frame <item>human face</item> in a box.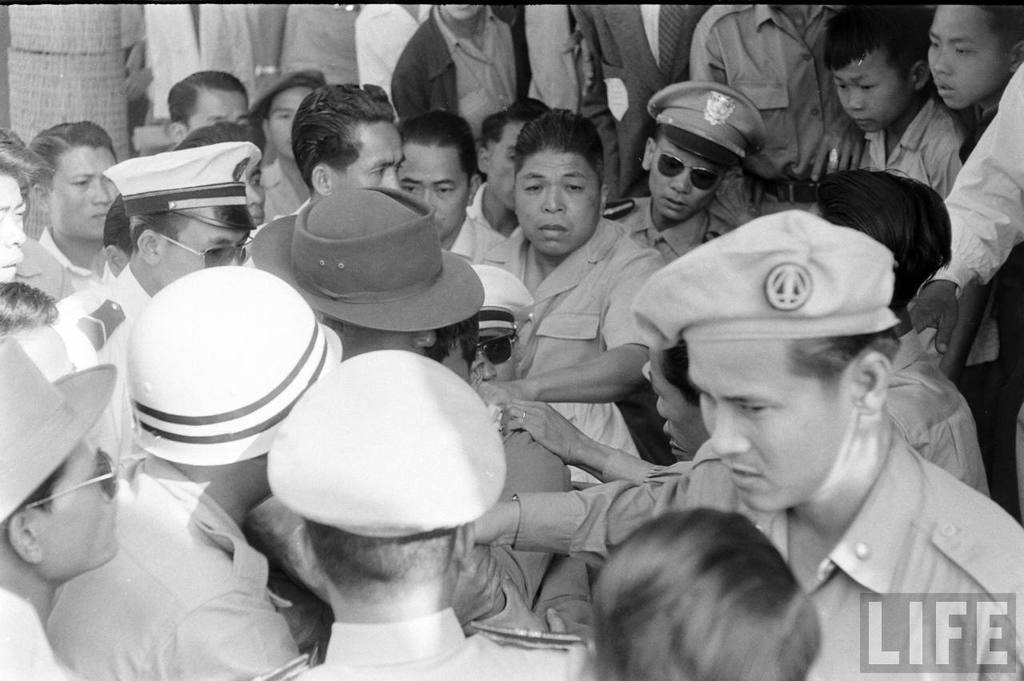
detection(482, 118, 532, 210).
